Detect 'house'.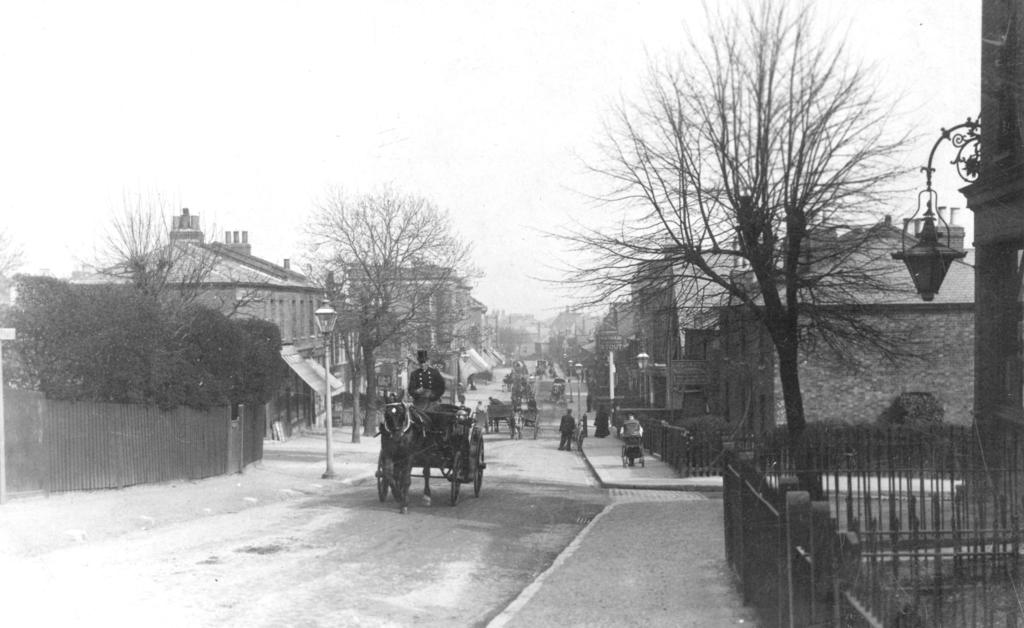
Detected at locate(325, 252, 489, 412).
